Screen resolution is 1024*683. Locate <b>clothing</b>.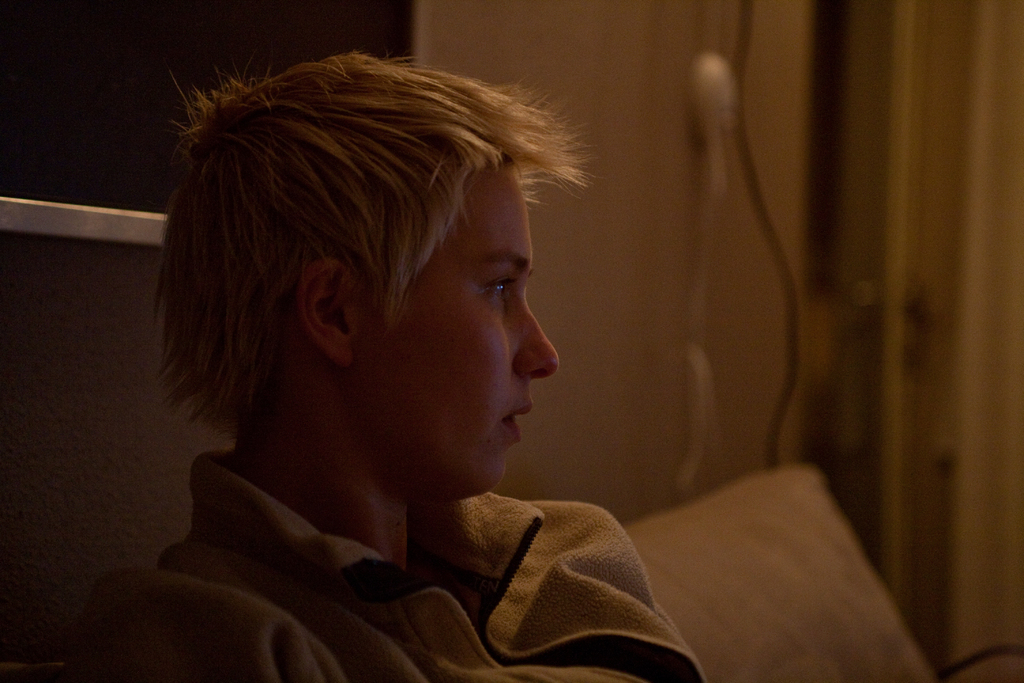
l=98, t=411, r=745, b=673.
